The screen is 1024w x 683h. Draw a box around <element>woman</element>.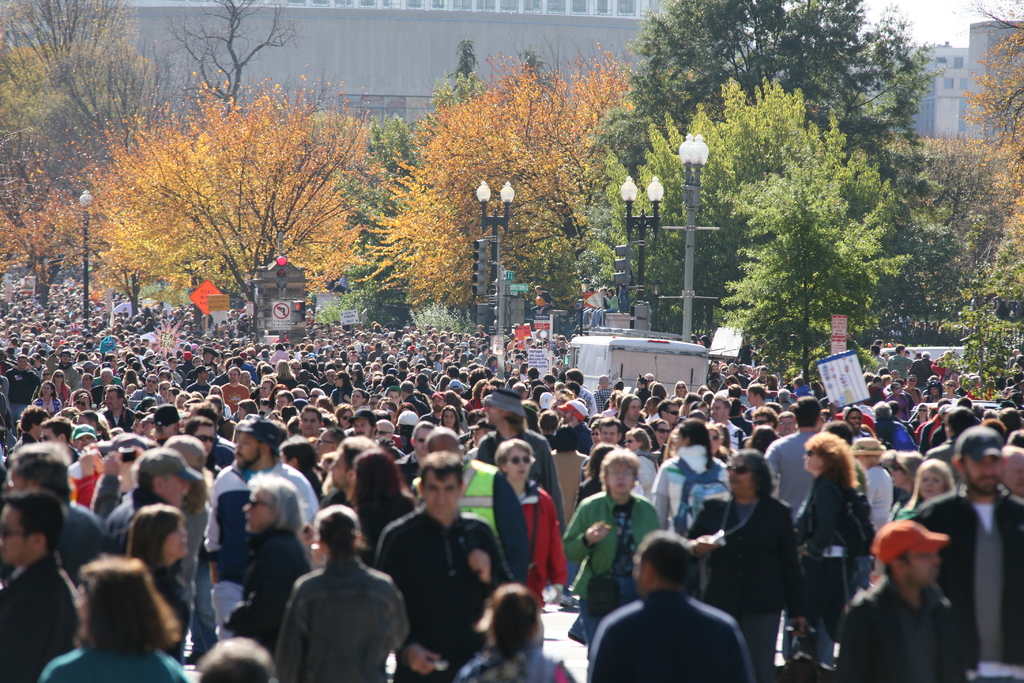
{"x1": 444, "y1": 580, "x2": 580, "y2": 682}.
